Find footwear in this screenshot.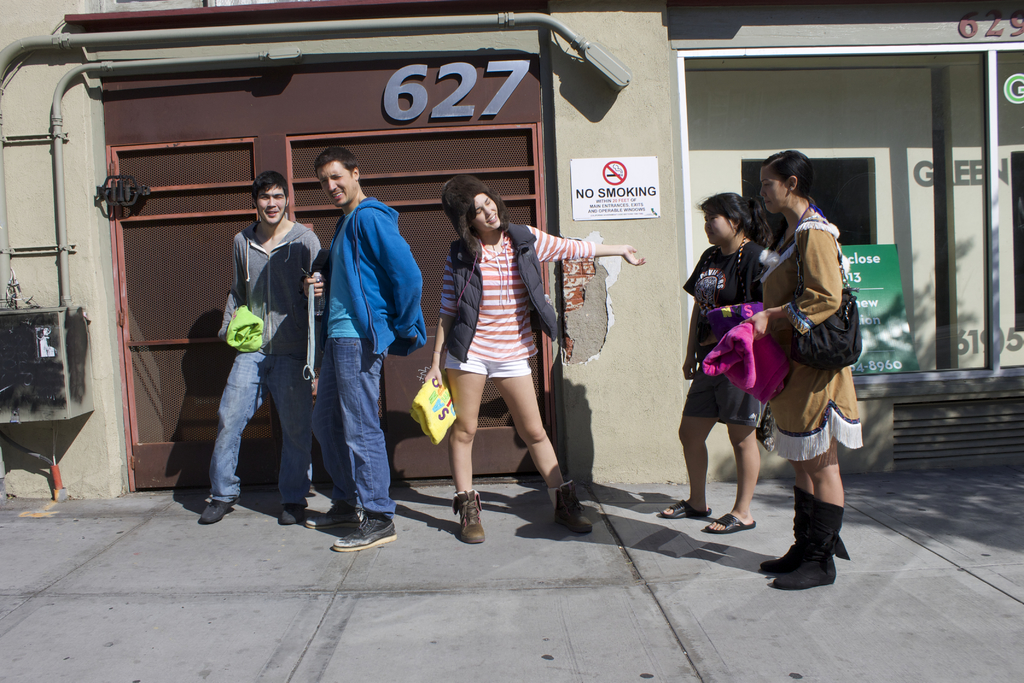
The bounding box for footwear is [left=301, top=501, right=360, bottom=529].
